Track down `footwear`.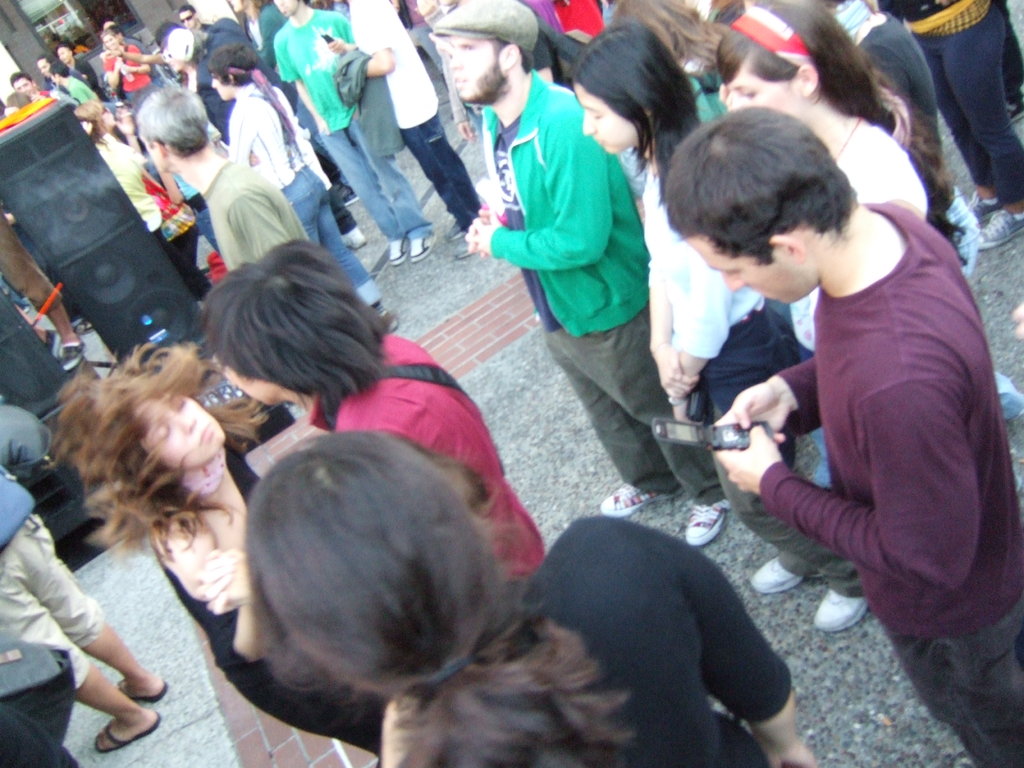
Tracked to [335, 225, 366, 248].
